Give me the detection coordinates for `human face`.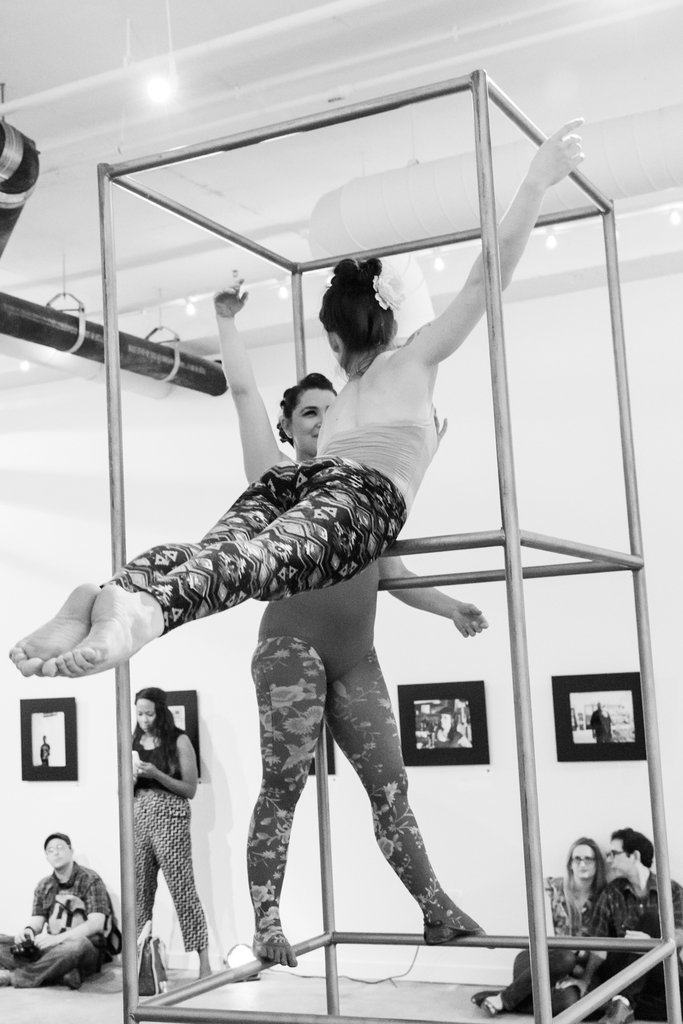
box=[292, 387, 336, 452].
